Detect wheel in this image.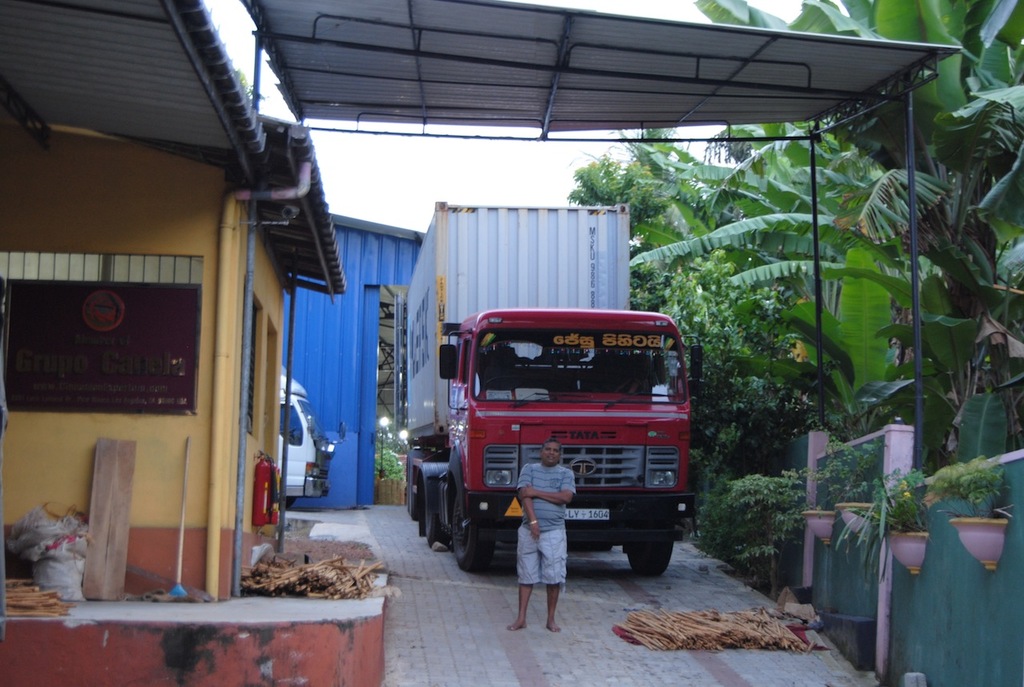
Detection: l=422, t=493, r=449, b=548.
